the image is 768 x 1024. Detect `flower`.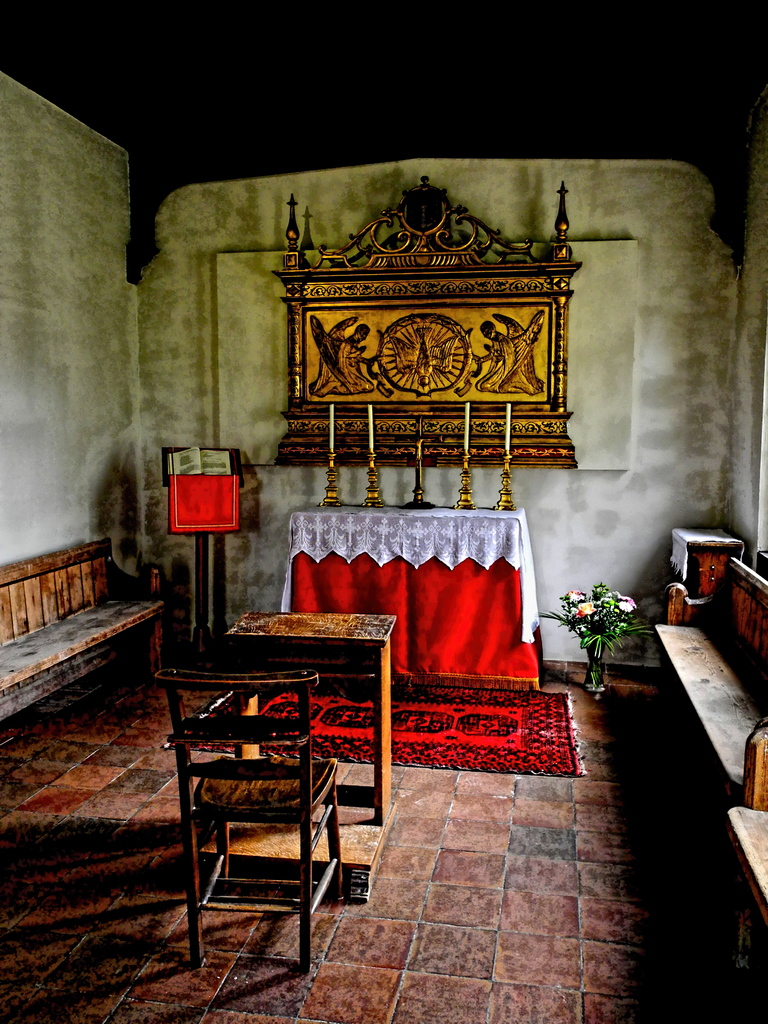
Detection: bbox=(621, 605, 634, 612).
